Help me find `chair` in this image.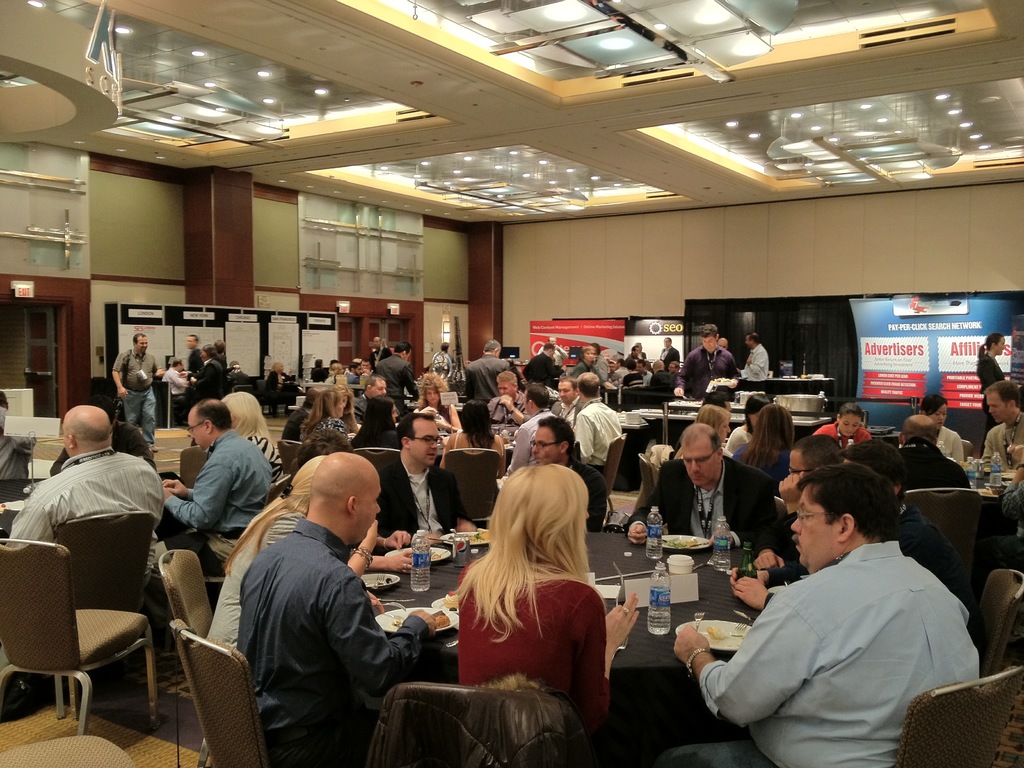
Found it: 602:431:630:520.
